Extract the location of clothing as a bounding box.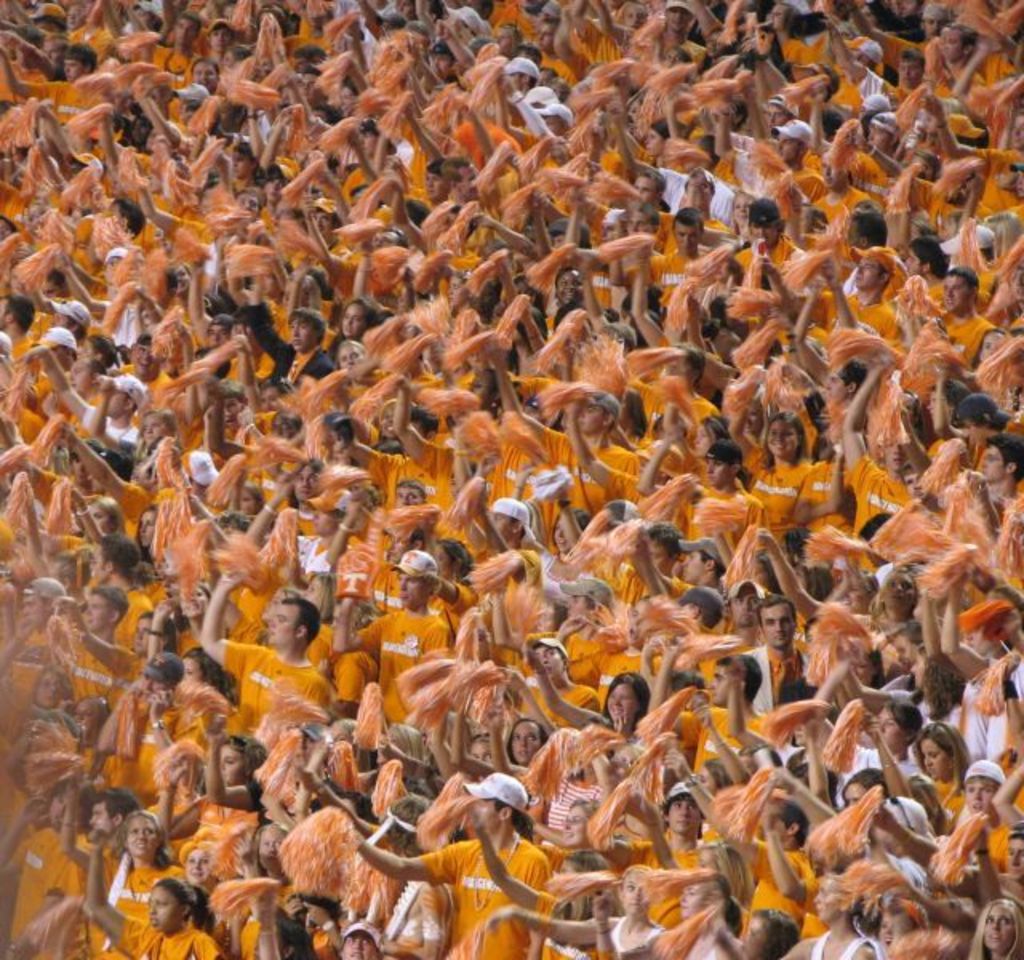
region(912, 315, 992, 374).
